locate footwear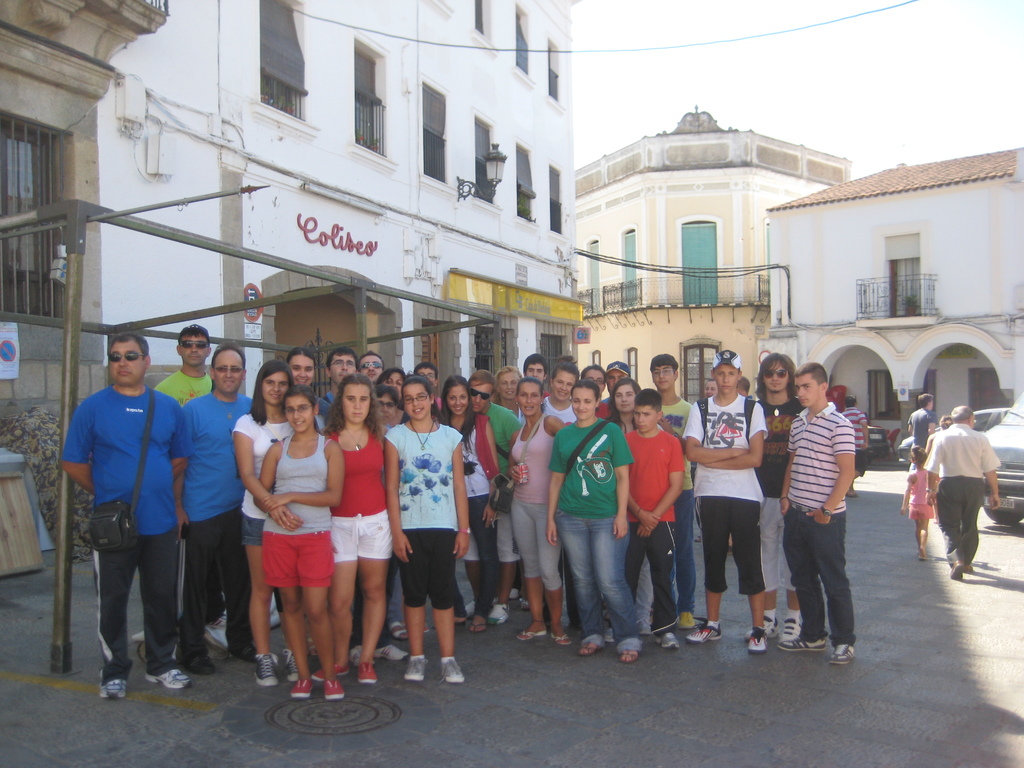
292,680,310,698
